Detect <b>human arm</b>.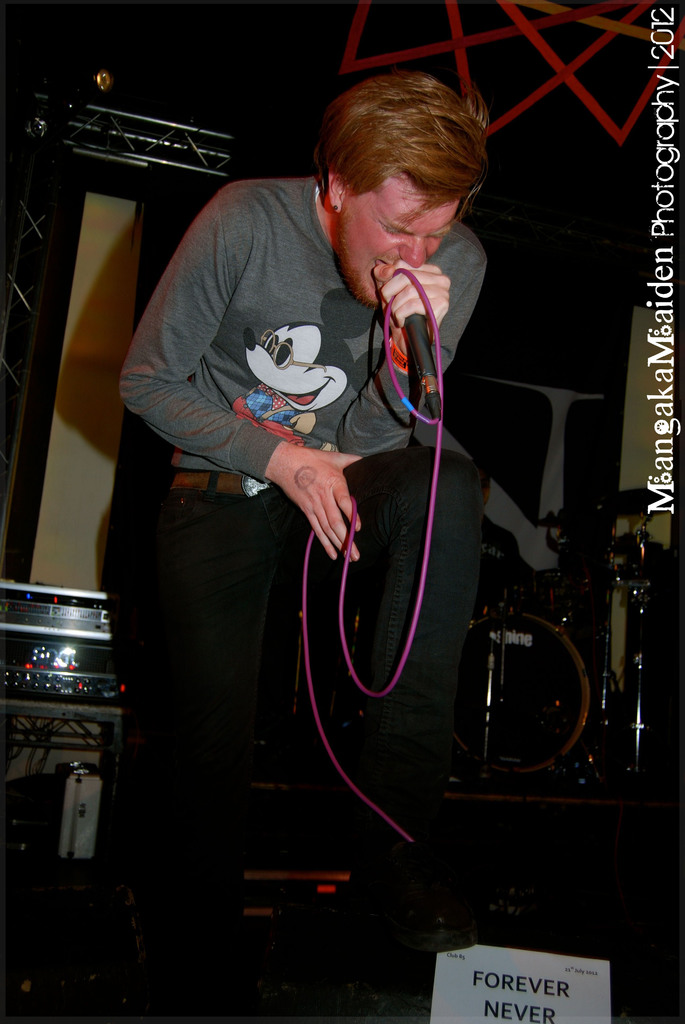
Detected at 118,199,363,545.
